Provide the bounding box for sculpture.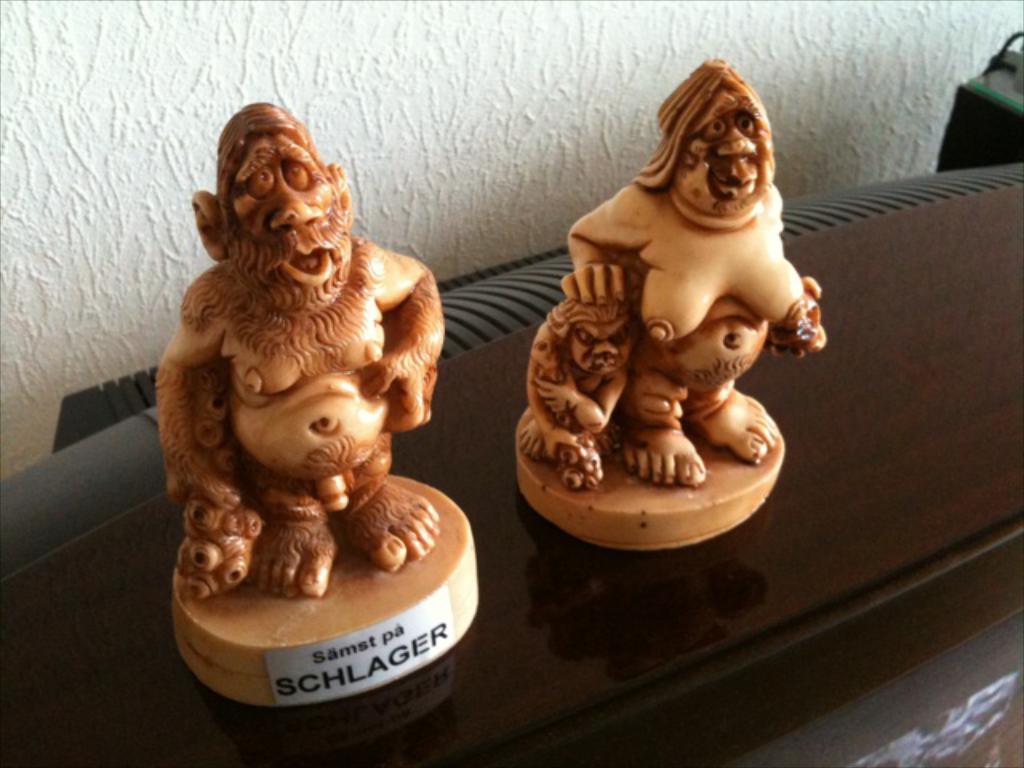
{"x1": 139, "y1": 112, "x2": 466, "y2": 670}.
